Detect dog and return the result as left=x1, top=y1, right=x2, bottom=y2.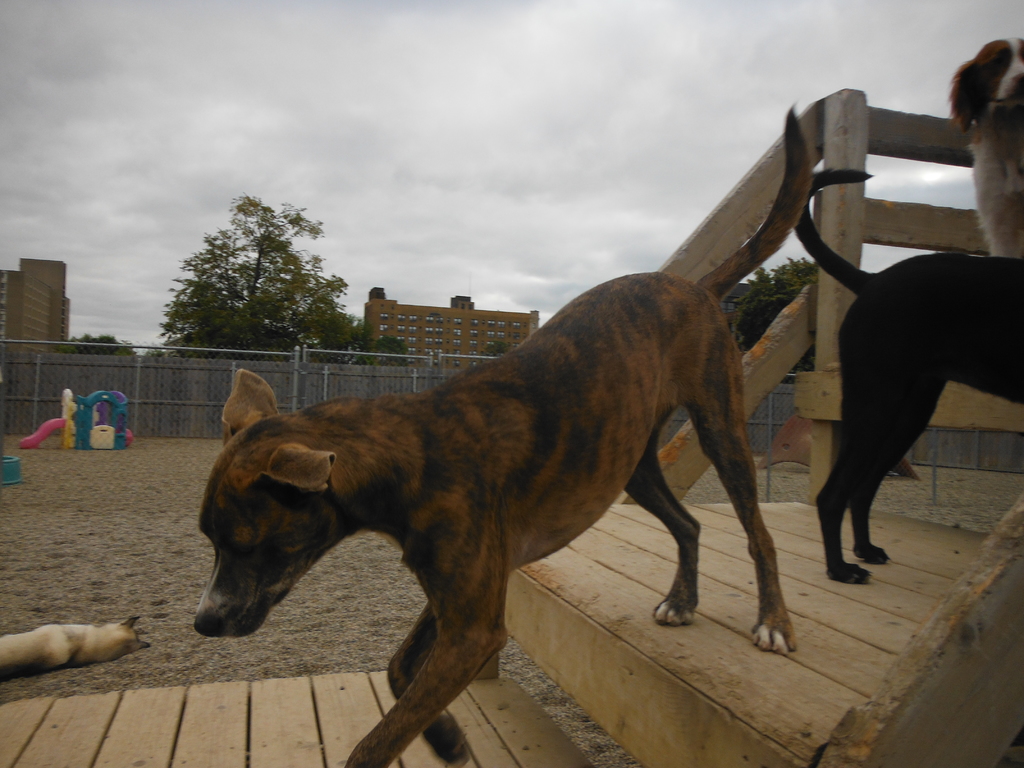
left=940, top=35, right=1023, bottom=261.
